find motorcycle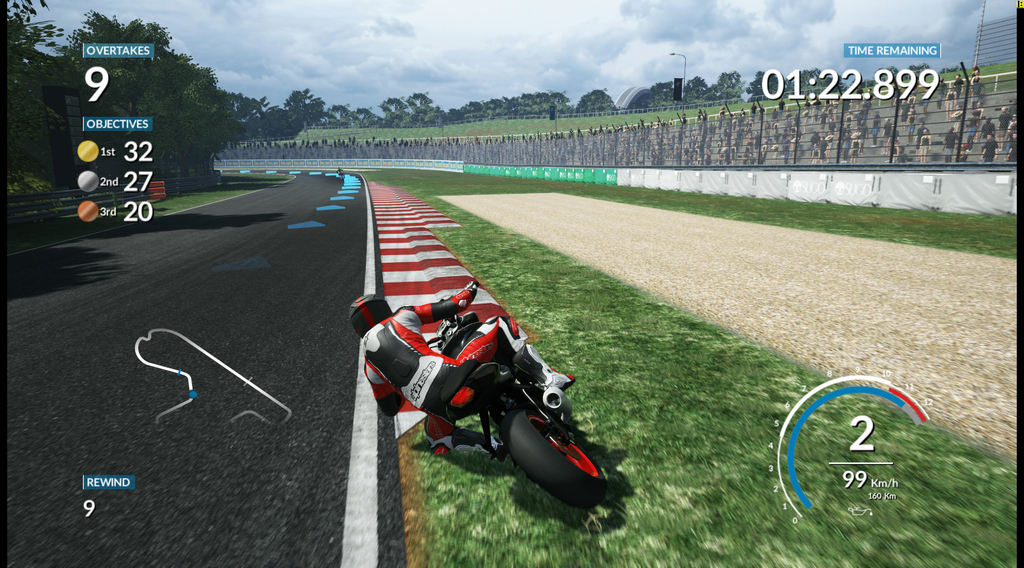
rect(418, 295, 625, 508)
